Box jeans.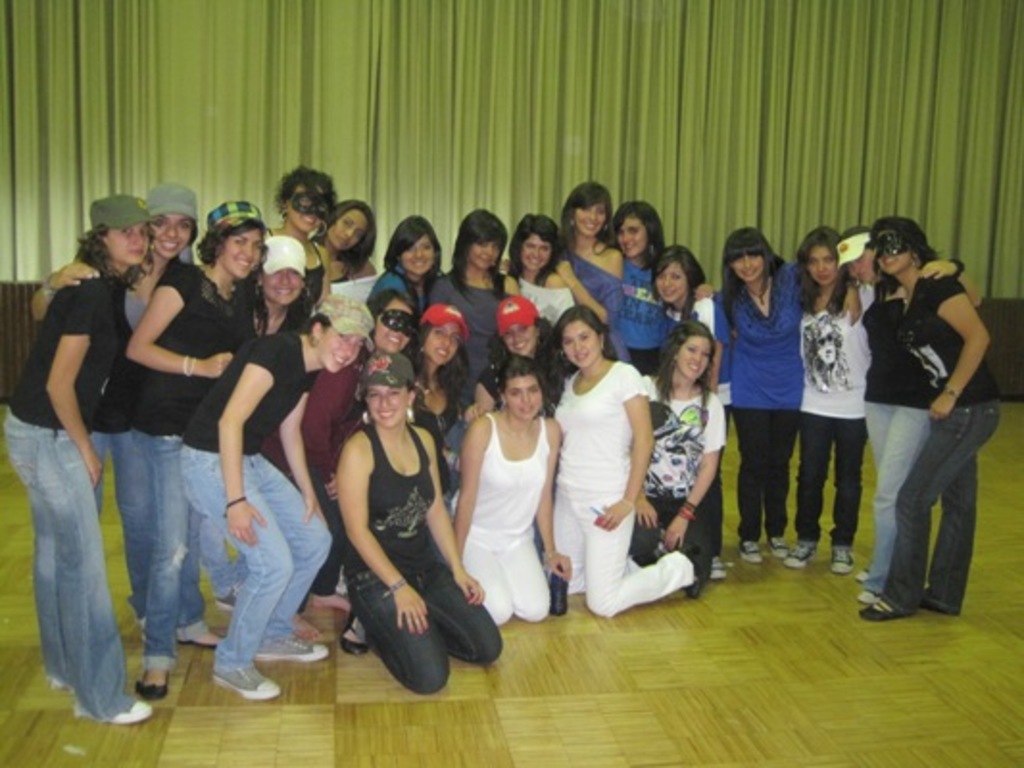
(0, 411, 152, 724).
